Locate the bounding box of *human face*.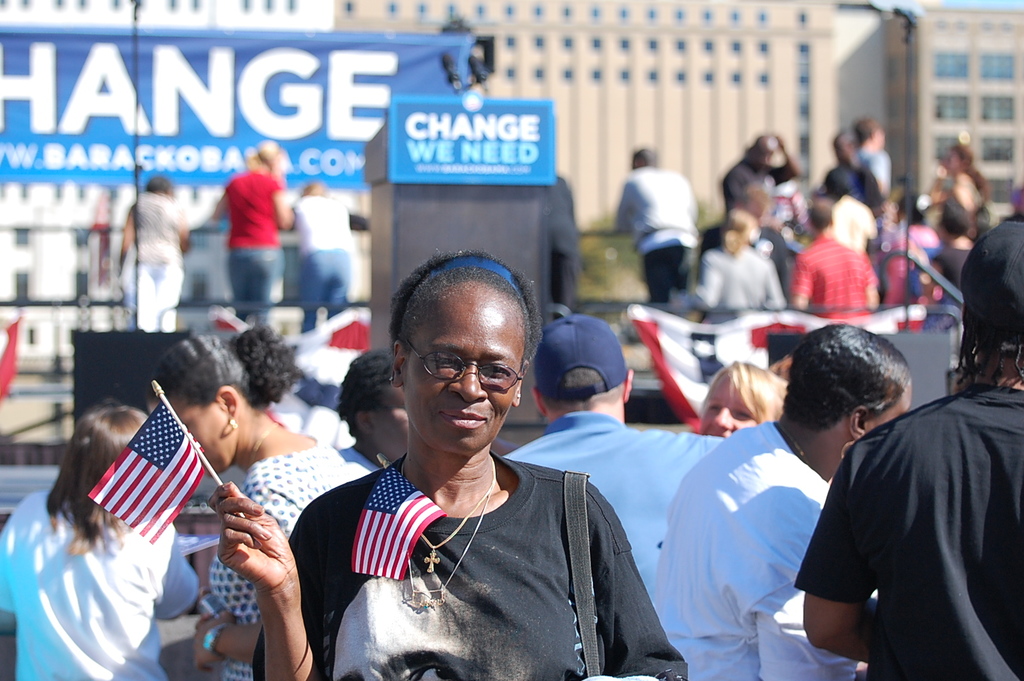
Bounding box: select_region(404, 291, 519, 457).
